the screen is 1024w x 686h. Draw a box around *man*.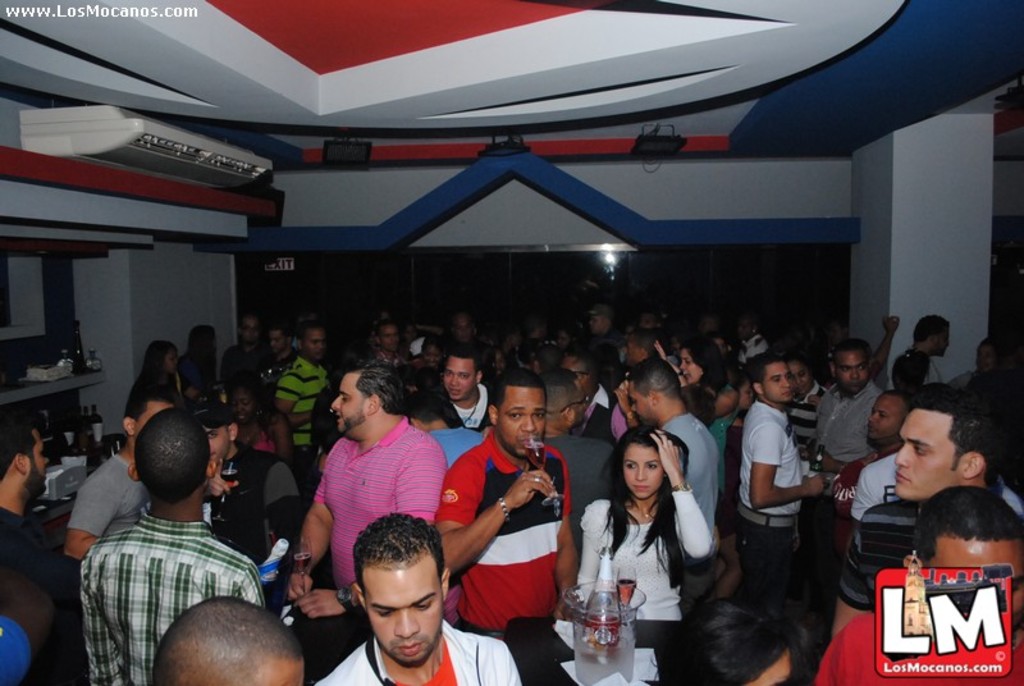
BBox(156, 600, 298, 685).
